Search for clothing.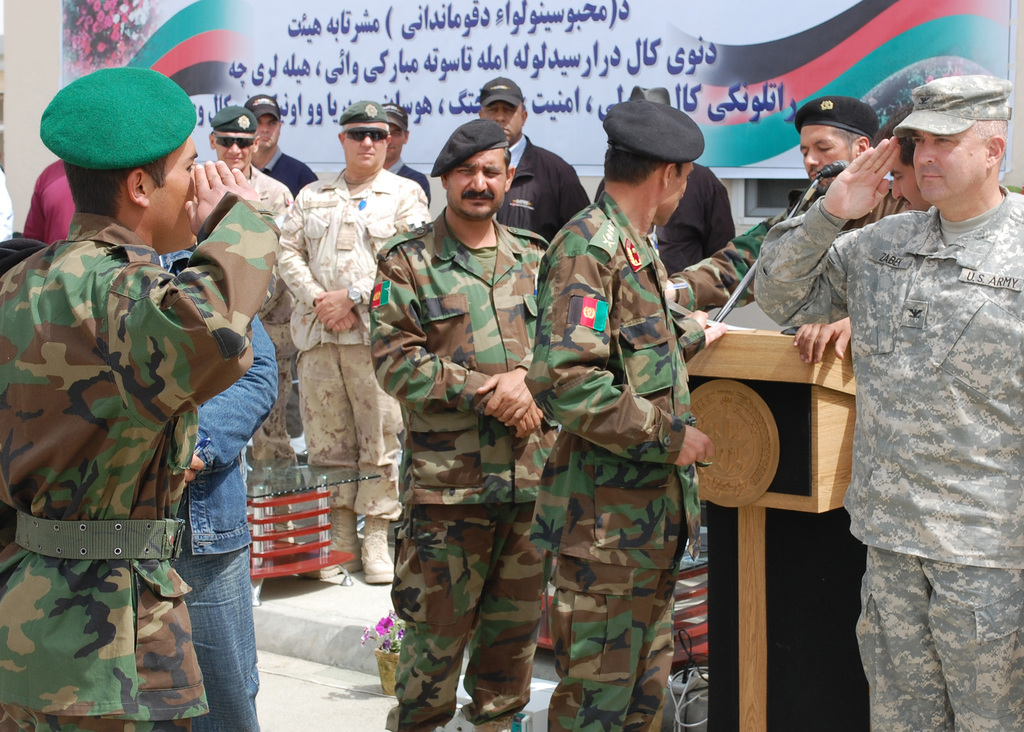
Found at Rect(258, 144, 322, 197).
